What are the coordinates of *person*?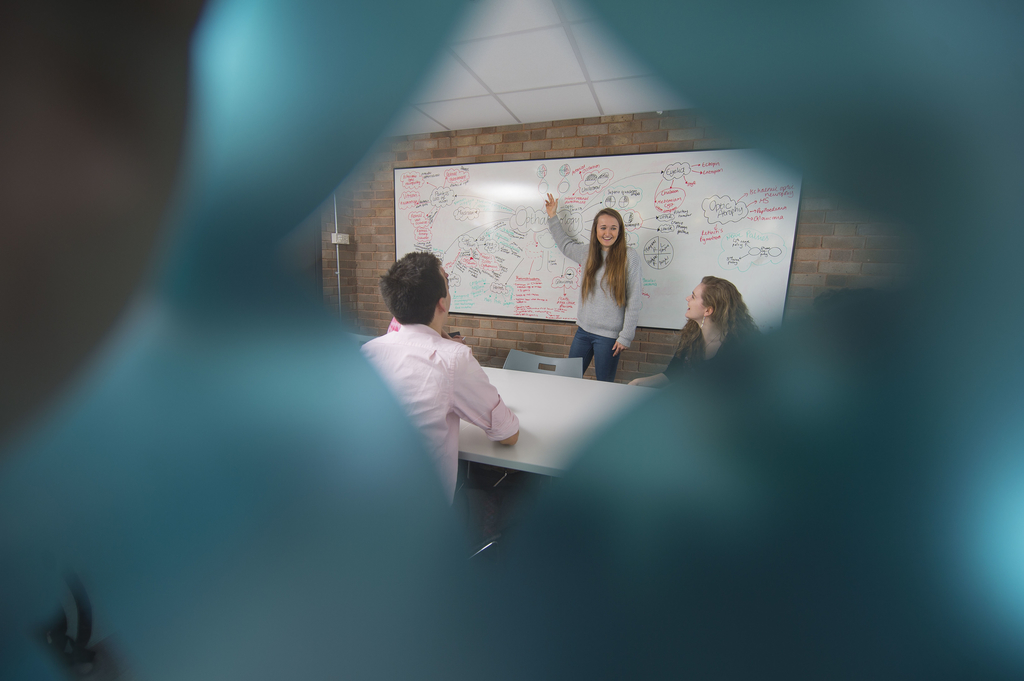
box=[621, 273, 761, 390].
